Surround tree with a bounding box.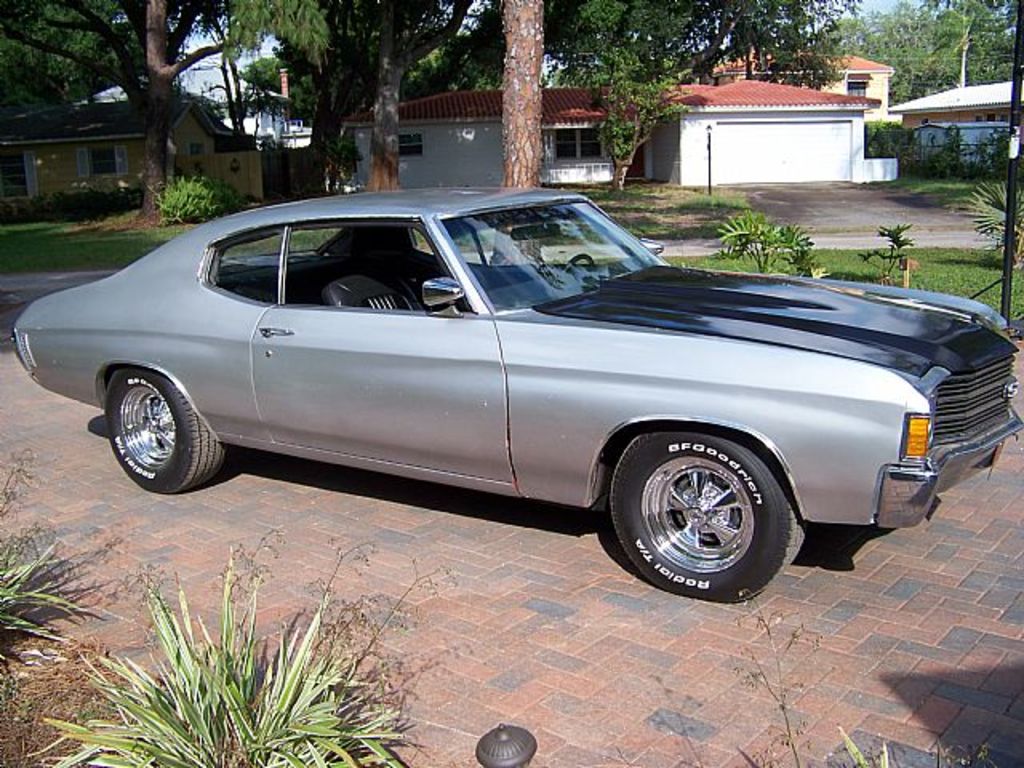
[494,0,552,267].
